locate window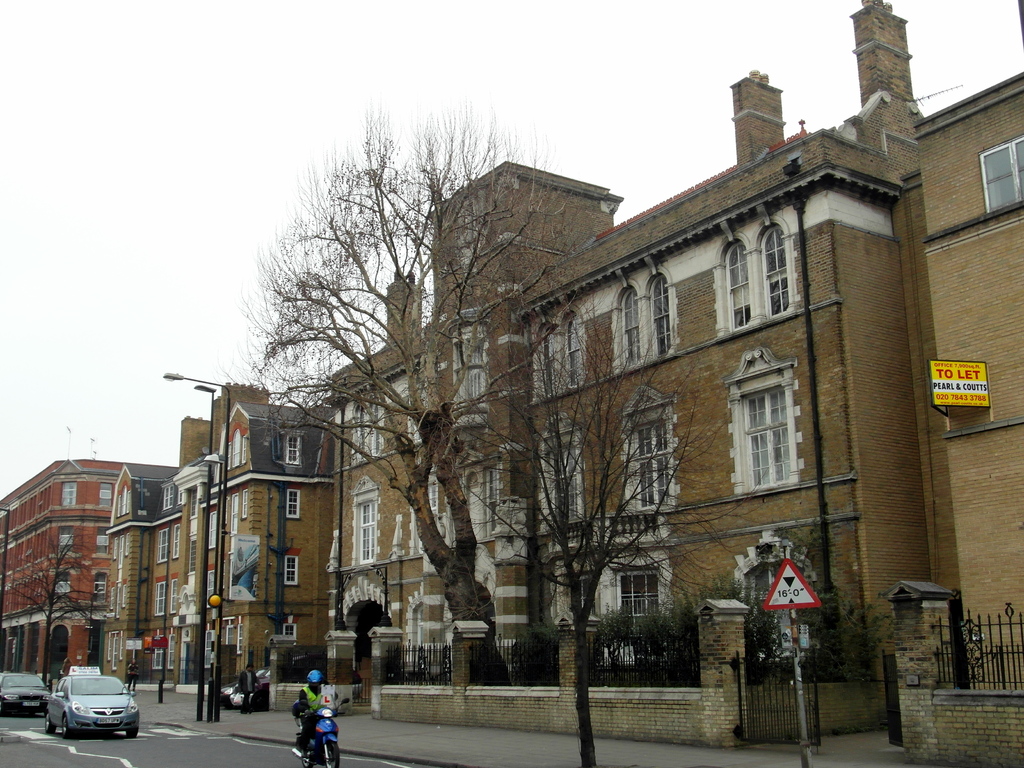
{"x1": 422, "y1": 477, "x2": 445, "y2": 524}
